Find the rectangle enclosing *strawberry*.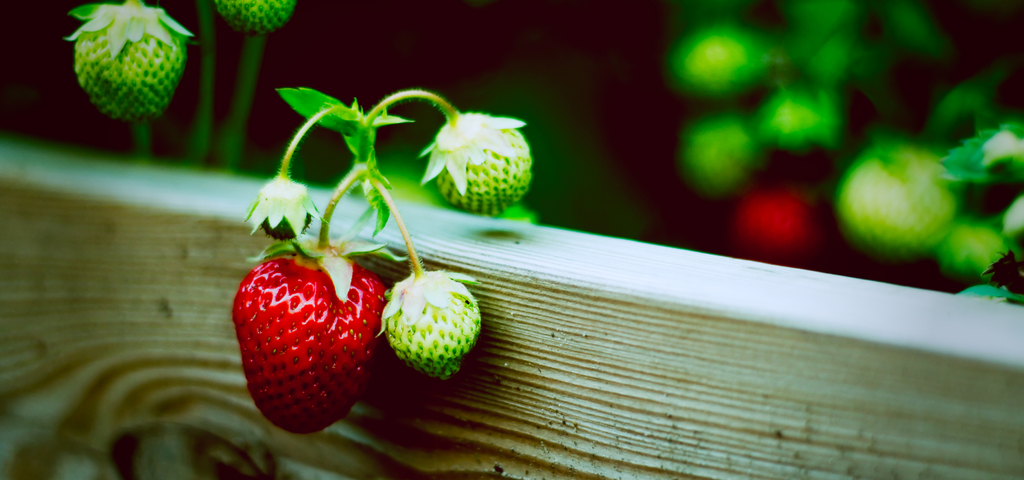
233:249:407:426.
